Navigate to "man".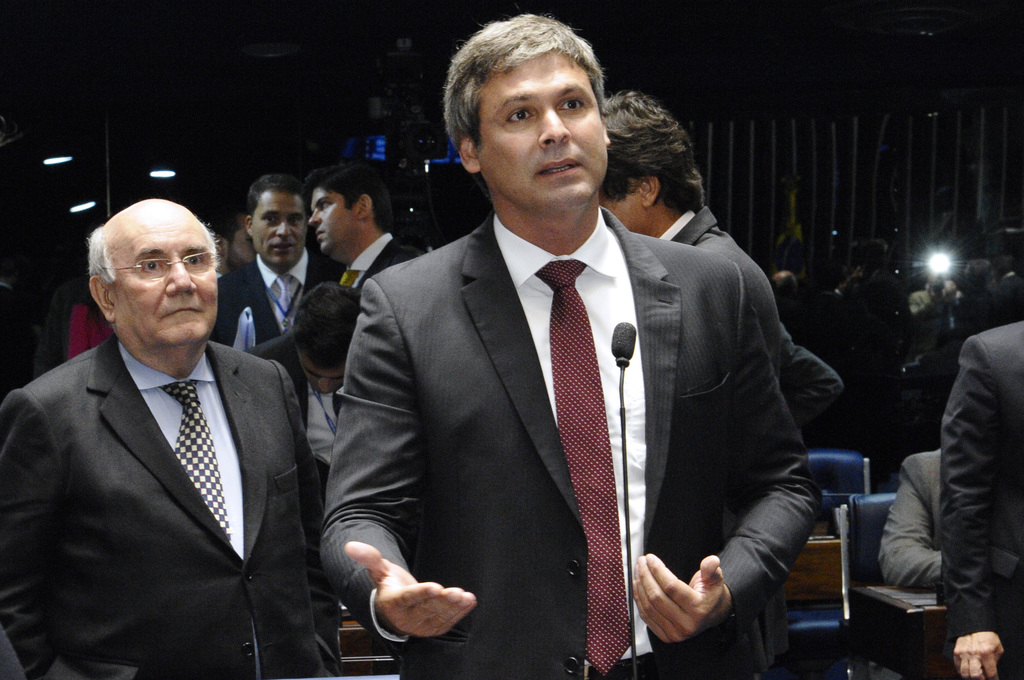
Navigation target: bbox=[911, 277, 950, 328].
